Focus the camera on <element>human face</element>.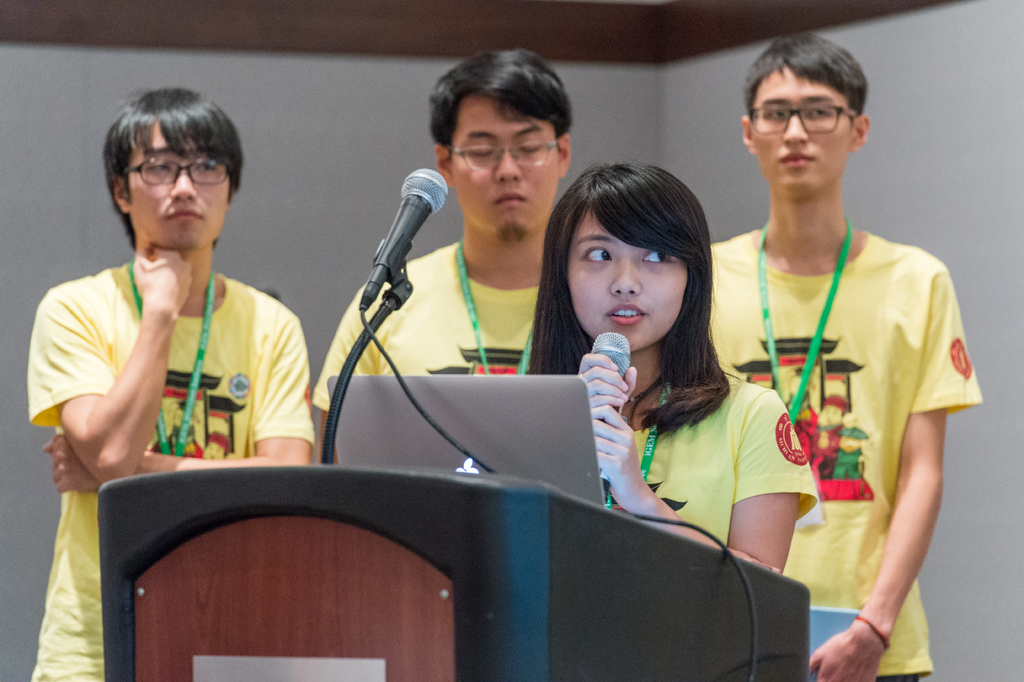
Focus region: rect(132, 129, 225, 247).
